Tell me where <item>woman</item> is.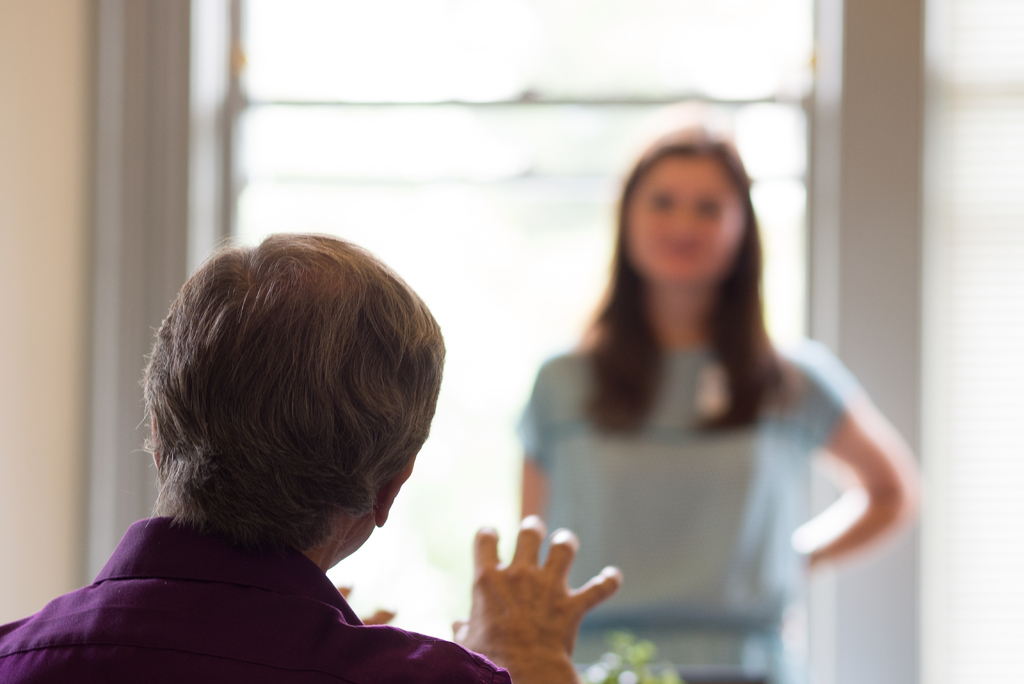
<item>woman</item> is at (494, 127, 906, 656).
